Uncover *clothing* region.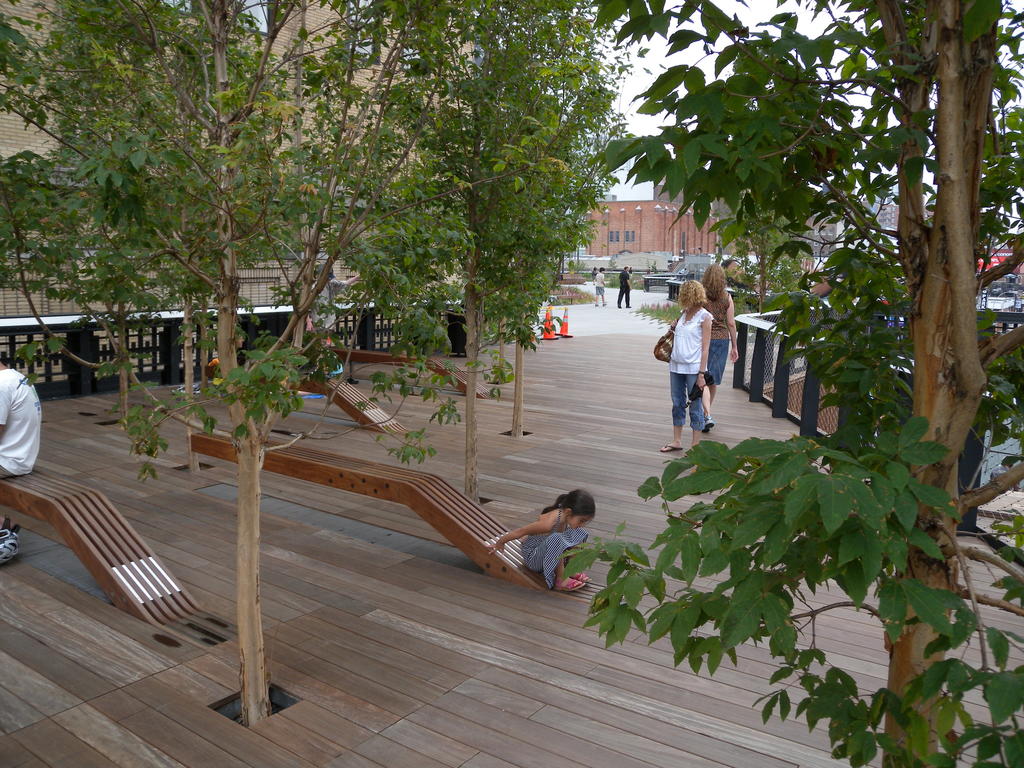
Uncovered: {"x1": 0, "y1": 372, "x2": 42, "y2": 473}.
